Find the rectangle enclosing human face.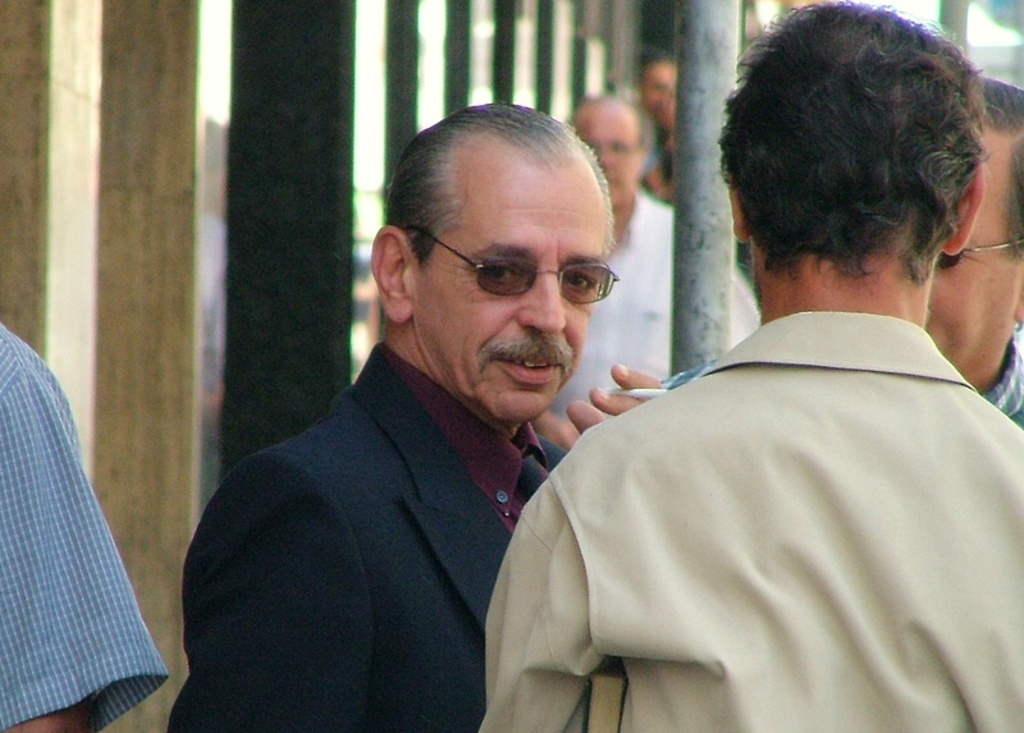
[x1=421, y1=183, x2=622, y2=423].
